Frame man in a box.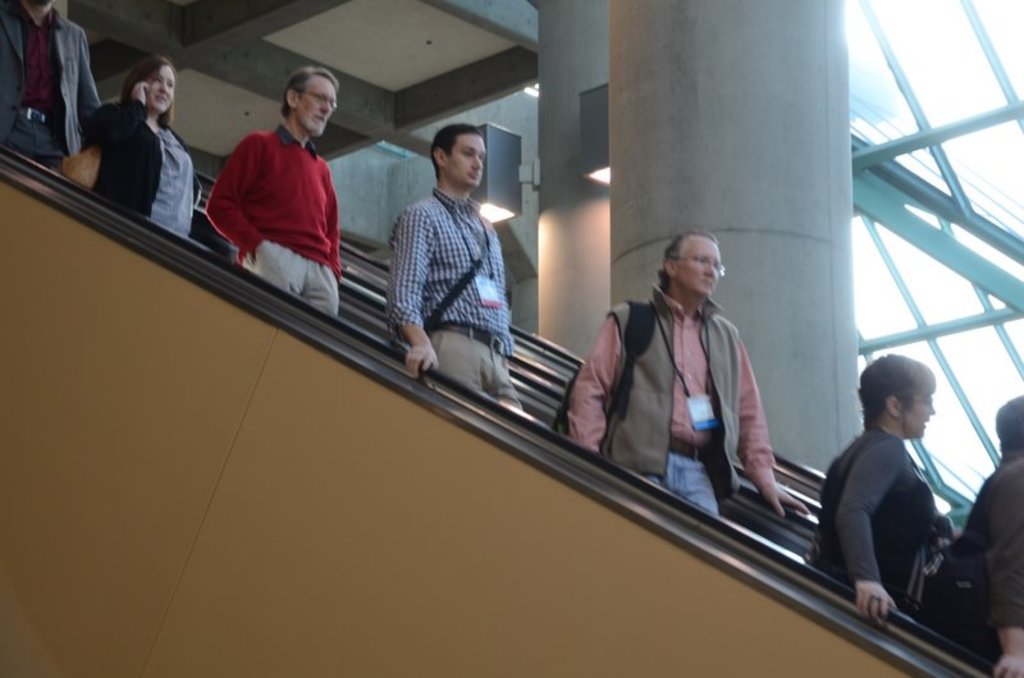
x1=193, y1=74, x2=364, y2=322.
